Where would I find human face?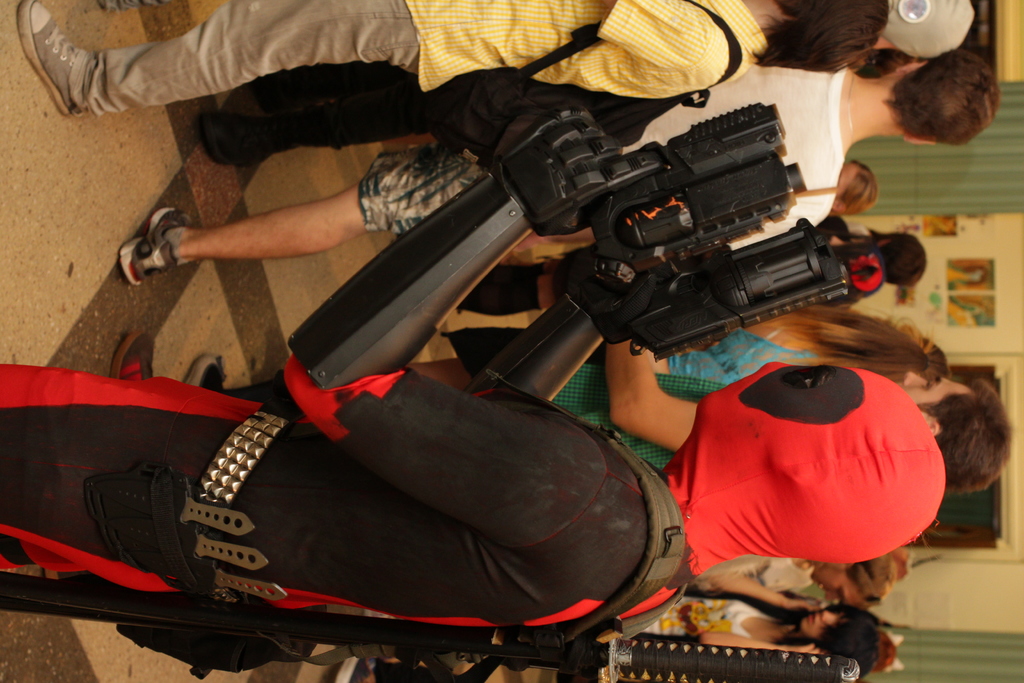
At 901, 374, 971, 406.
